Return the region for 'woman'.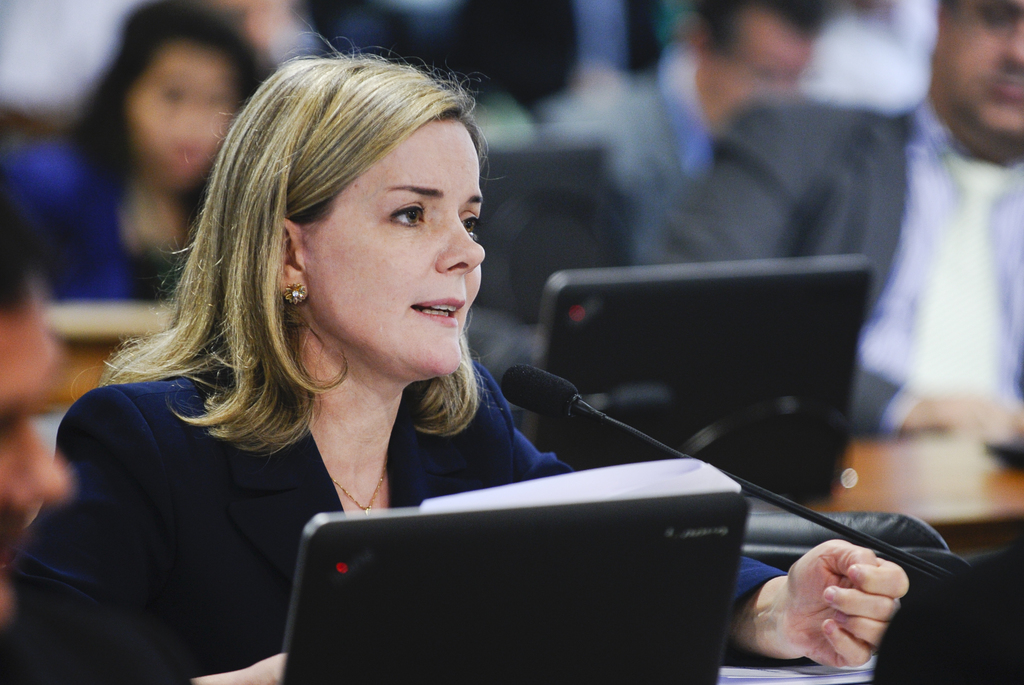
x1=2, y1=15, x2=906, y2=684.
